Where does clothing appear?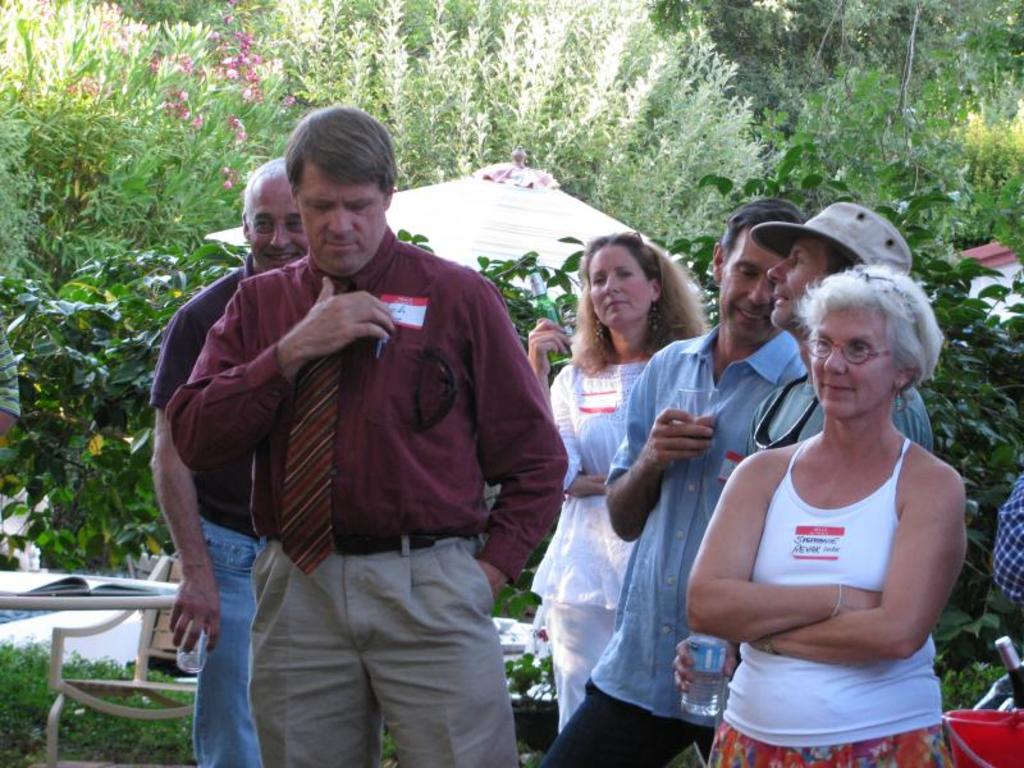
Appears at pyautogui.locateOnScreen(536, 321, 812, 767).
